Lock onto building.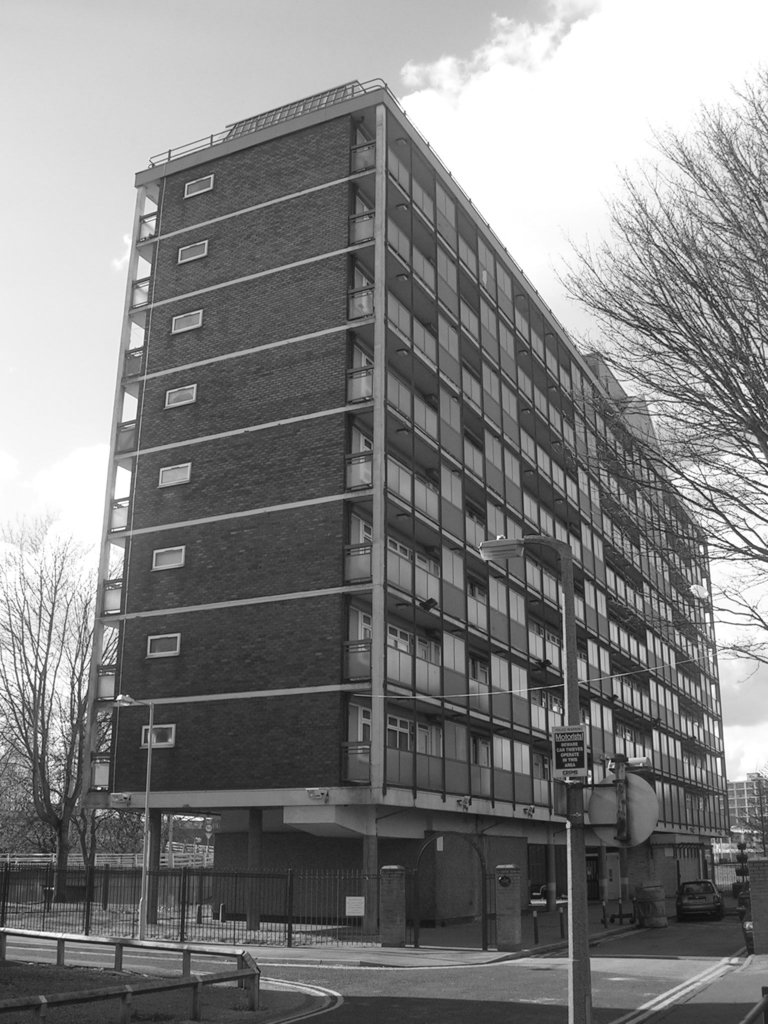
Locked: rect(85, 76, 739, 939).
